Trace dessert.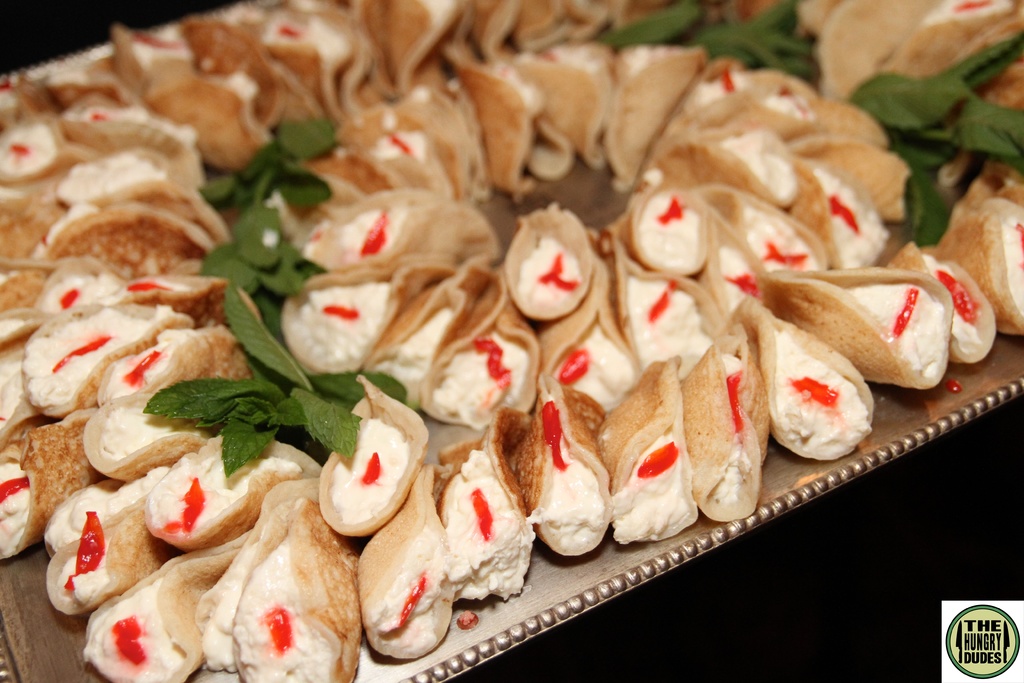
Traced to 442,411,534,608.
